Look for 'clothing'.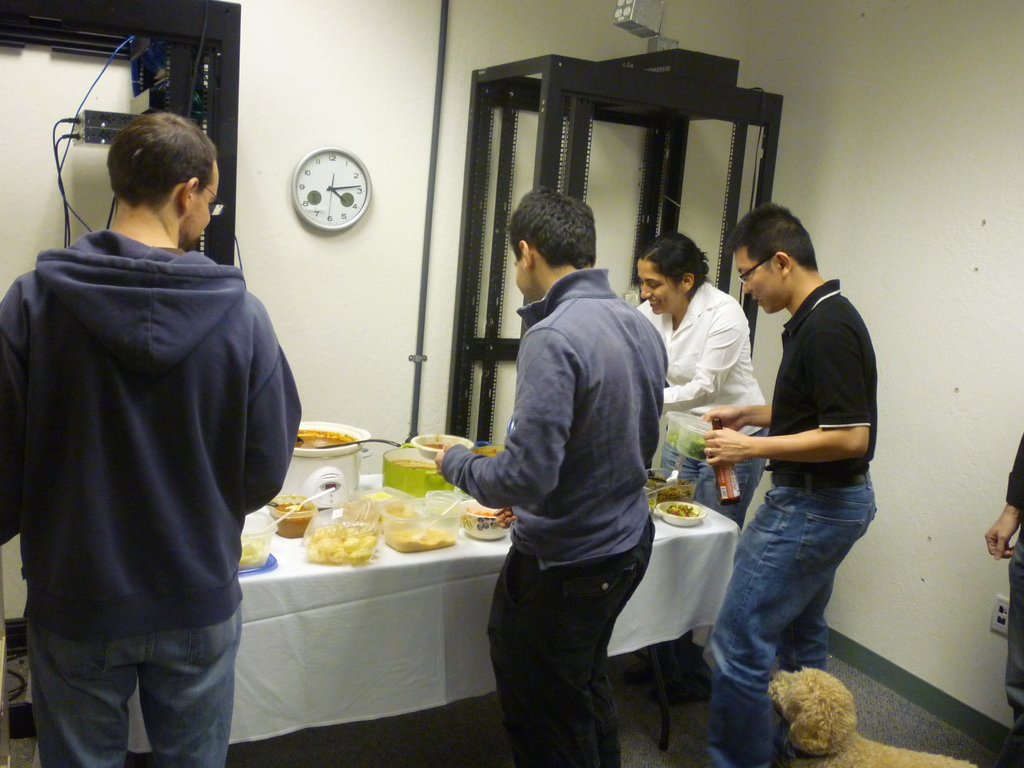
Found: bbox=[440, 273, 674, 767].
